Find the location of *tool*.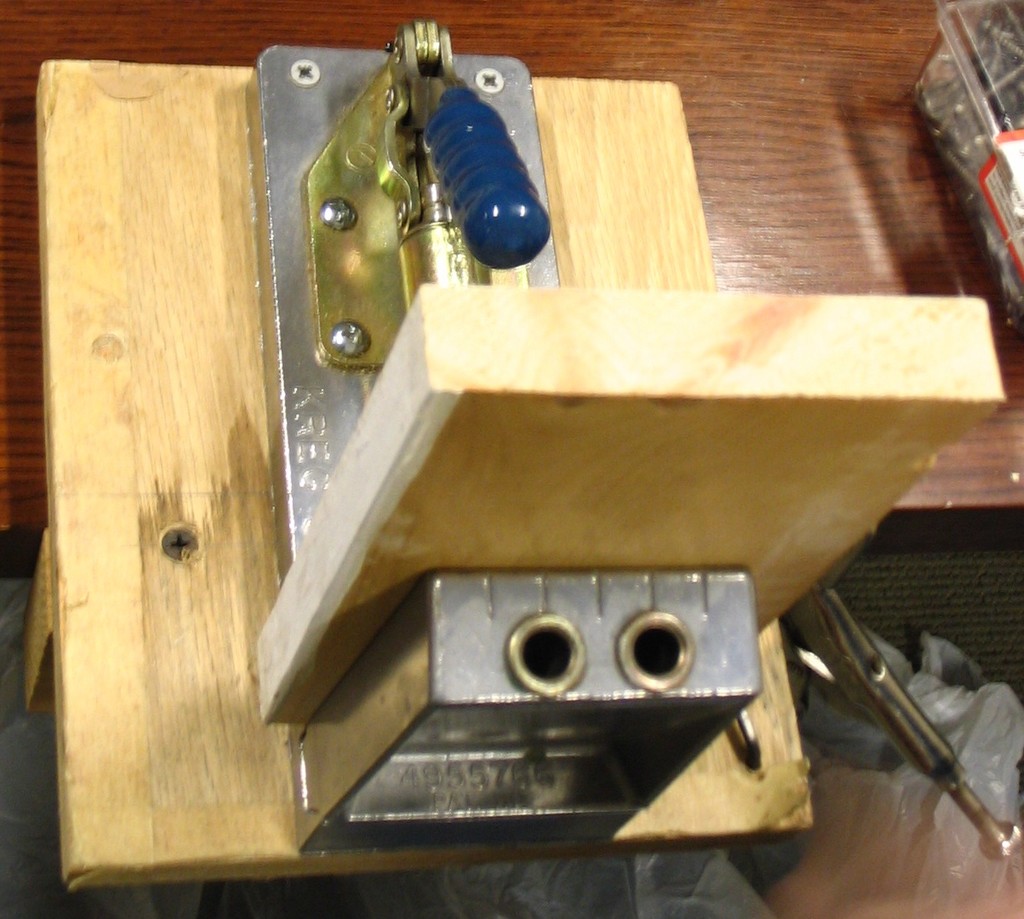
Location: l=25, t=22, r=1022, b=893.
